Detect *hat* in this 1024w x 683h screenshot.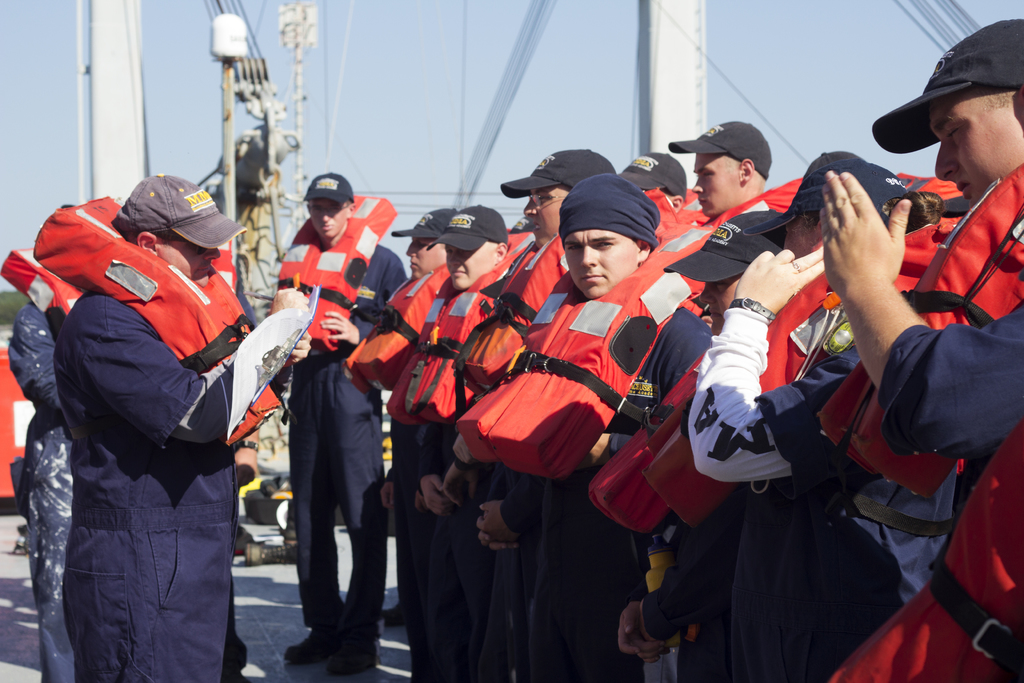
Detection: detection(301, 172, 353, 204).
